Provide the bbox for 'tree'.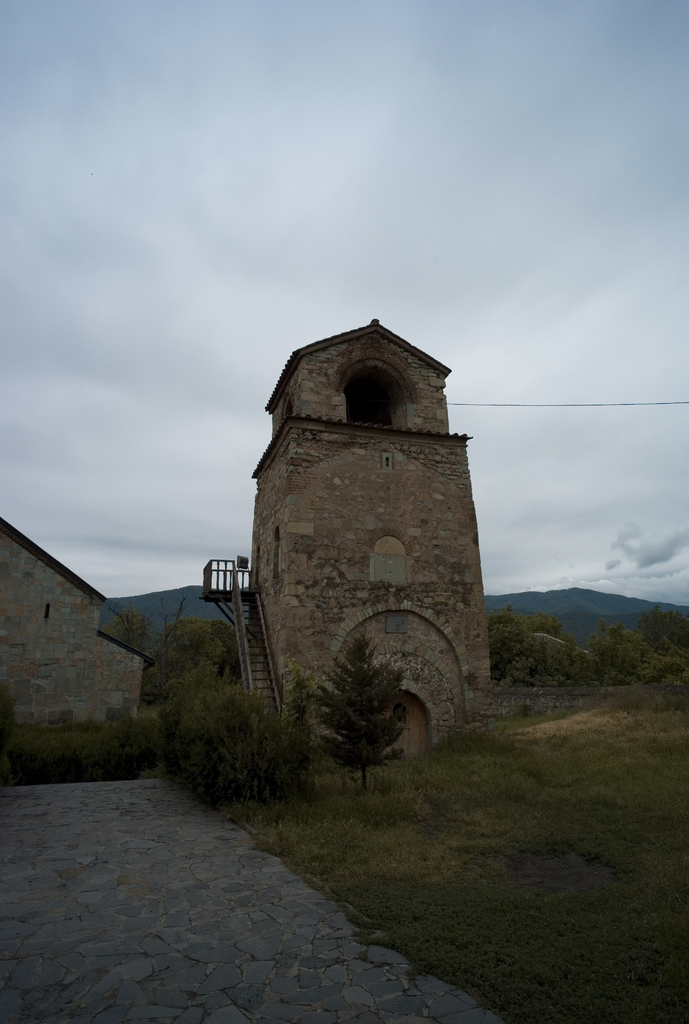
{"left": 303, "top": 624, "right": 410, "bottom": 788}.
